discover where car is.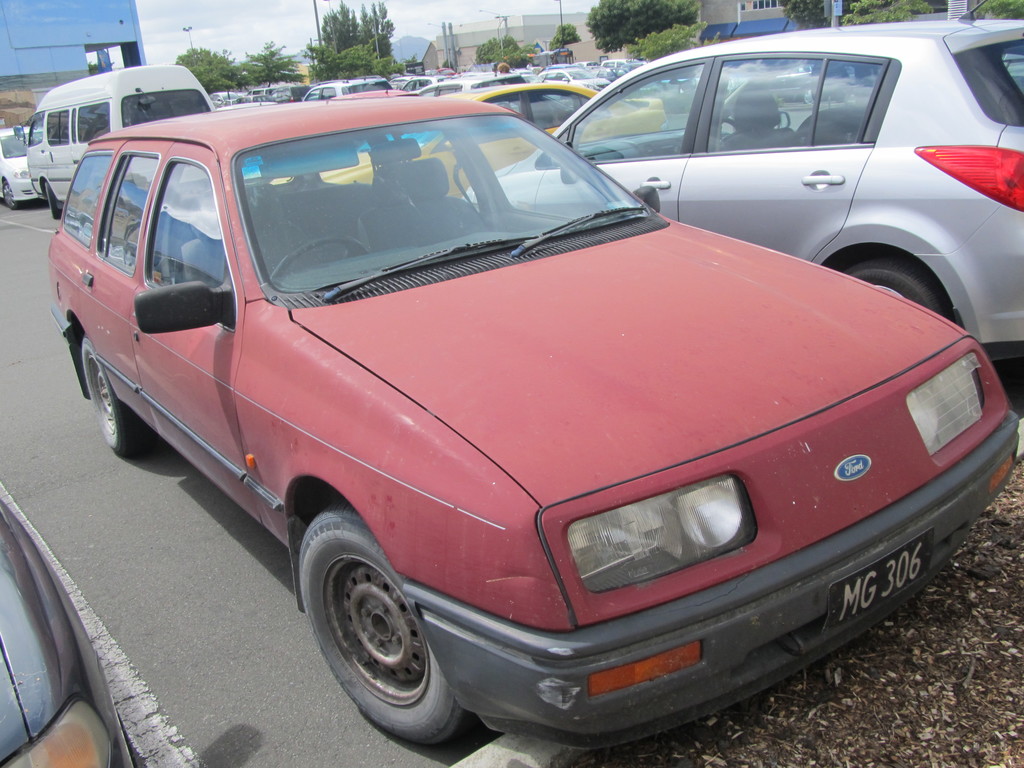
Discovered at 464, 0, 1023, 352.
